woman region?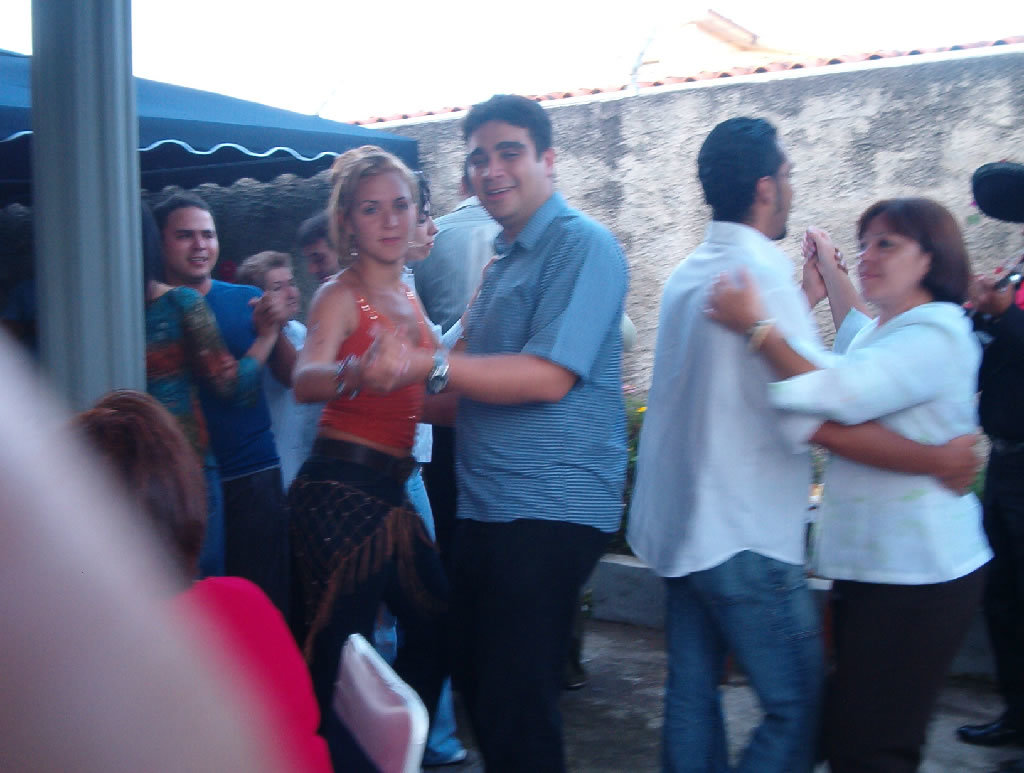
{"x1": 382, "y1": 163, "x2": 479, "y2": 766}
